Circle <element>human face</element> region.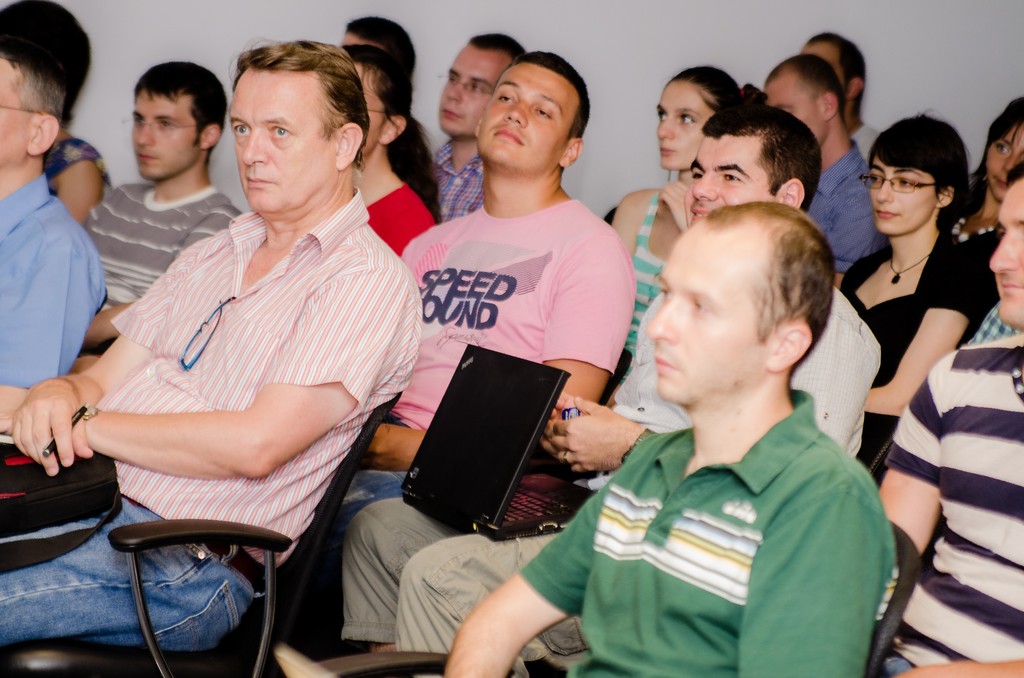
Region: 440,46,509,135.
